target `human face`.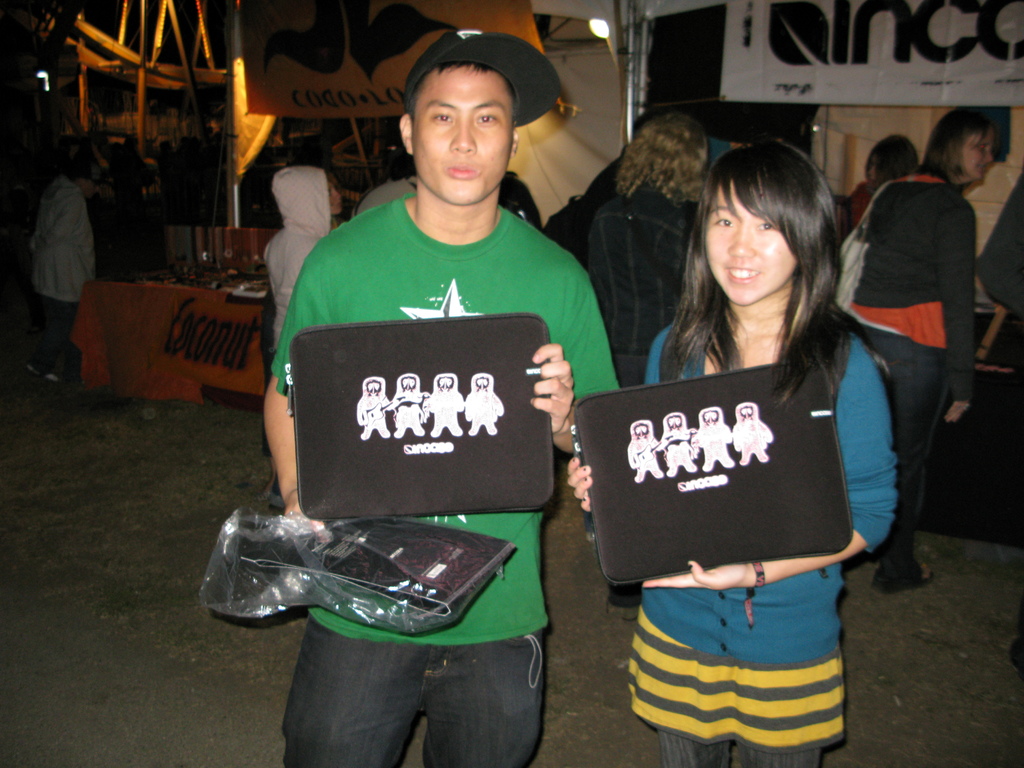
Target region: select_region(707, 179, 794, 302).
